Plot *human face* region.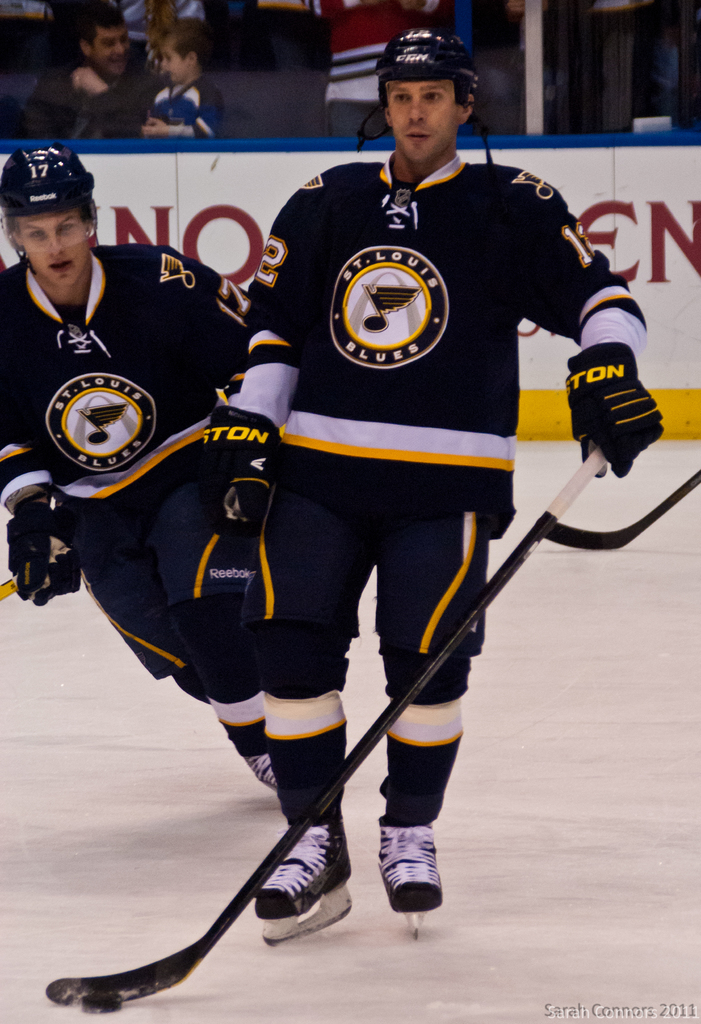
Plotted at bbox(159, 42, 188, 77).
